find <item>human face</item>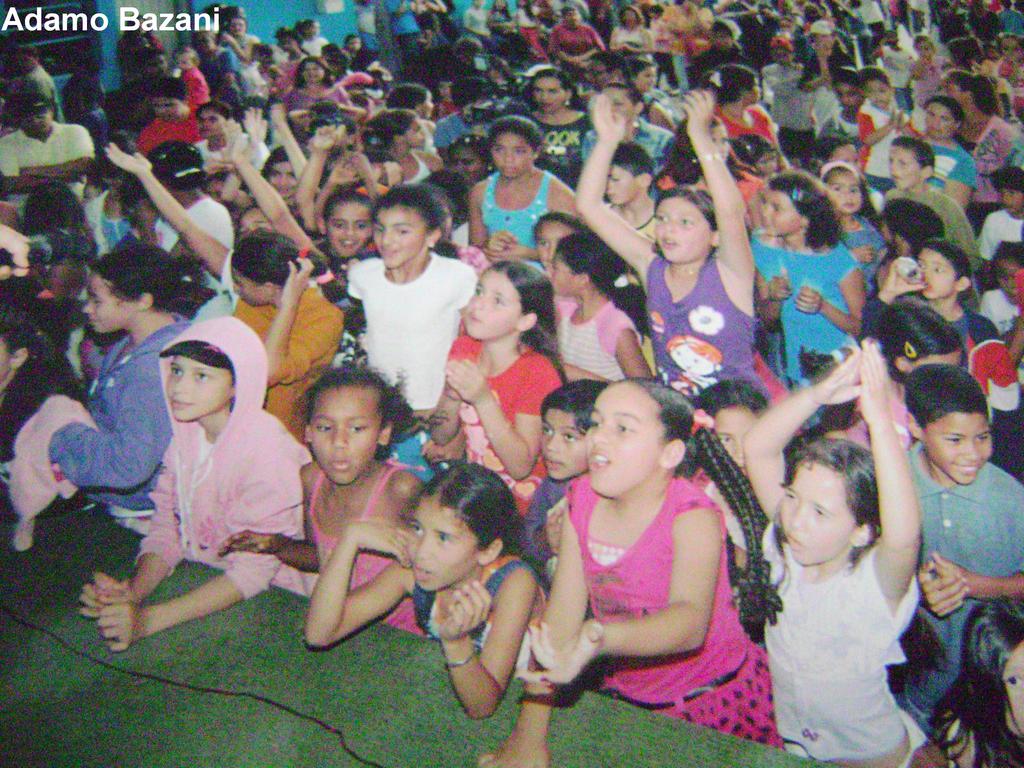
(x1=706, y1=120, x2=731, y2=165)
